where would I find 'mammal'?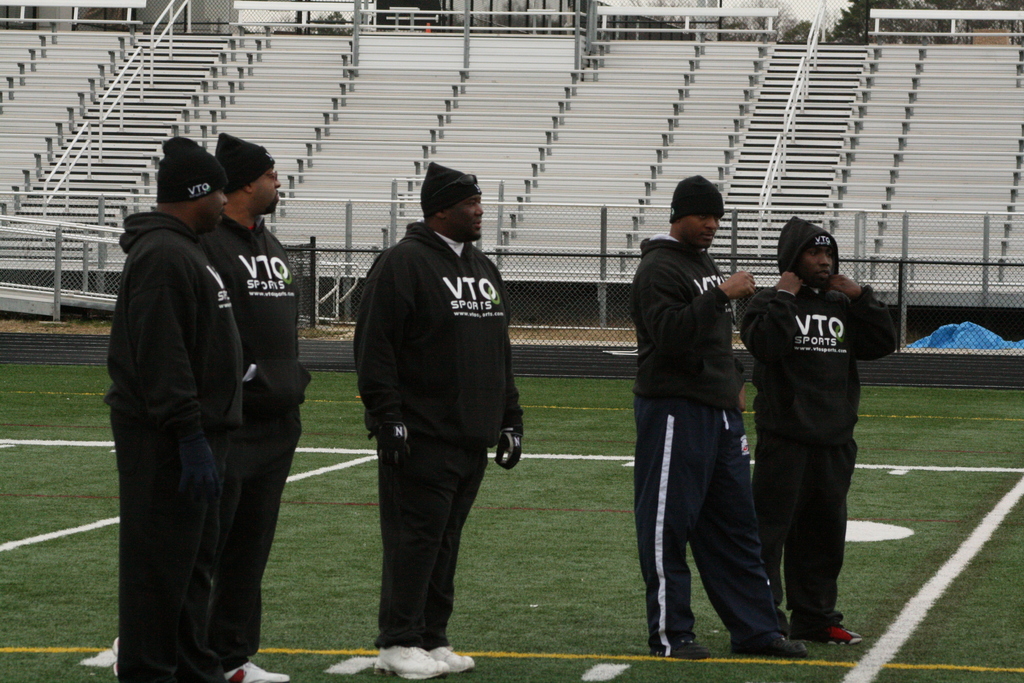
At crop(729, 211, 900, 646).
